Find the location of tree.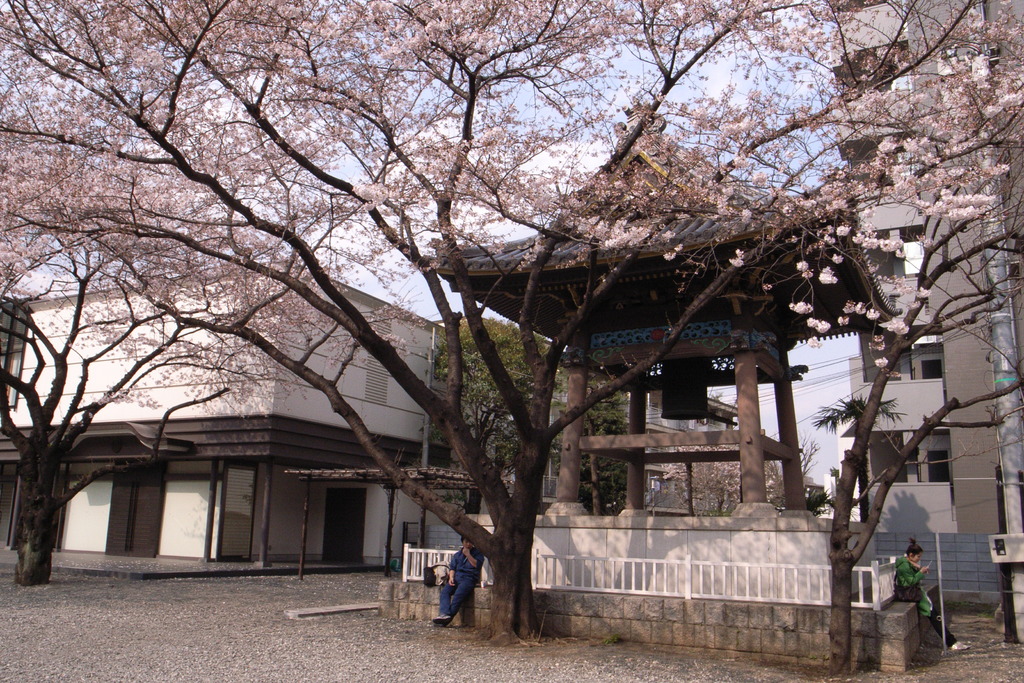
Location: x1=0, y1=0, x2=1023, y2=674.
